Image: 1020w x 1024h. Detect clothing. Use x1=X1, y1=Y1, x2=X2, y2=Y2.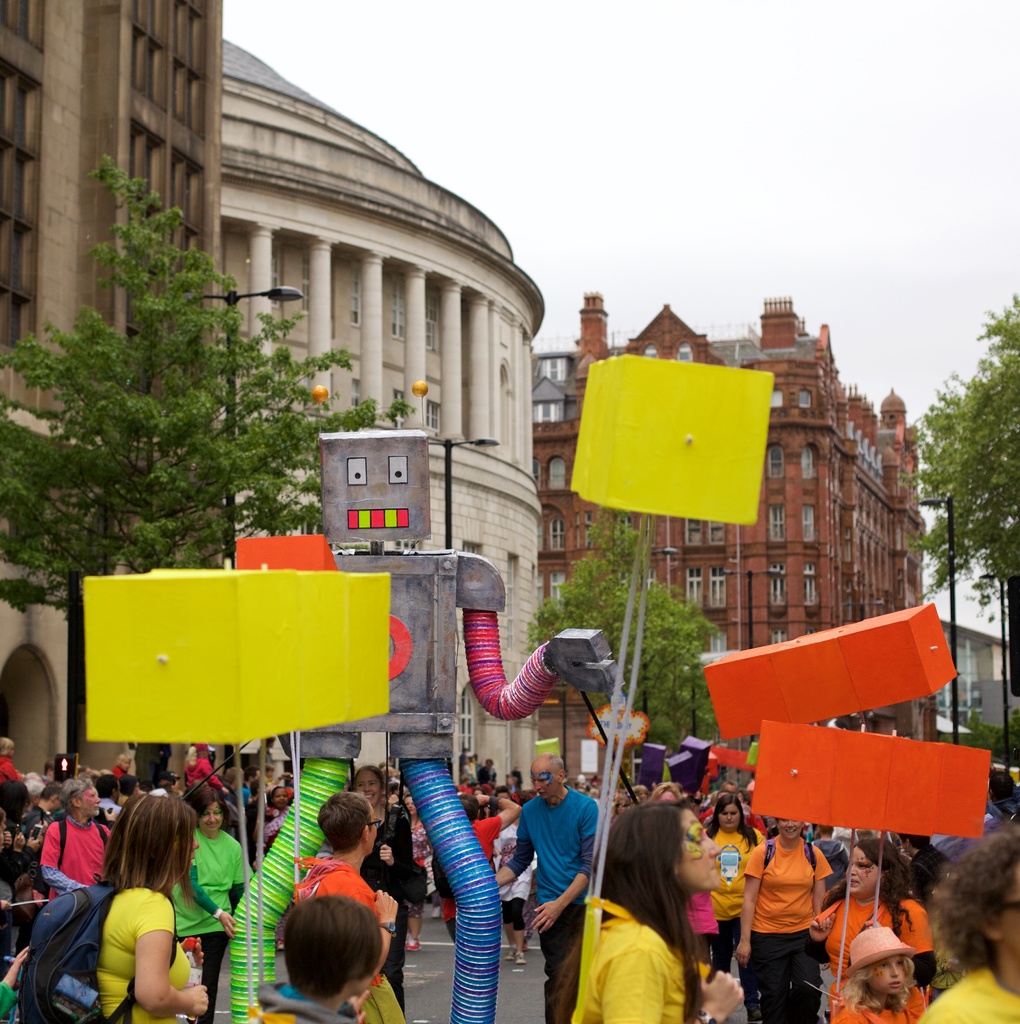
x1=498, y1=788, x2=587, y2=982.
